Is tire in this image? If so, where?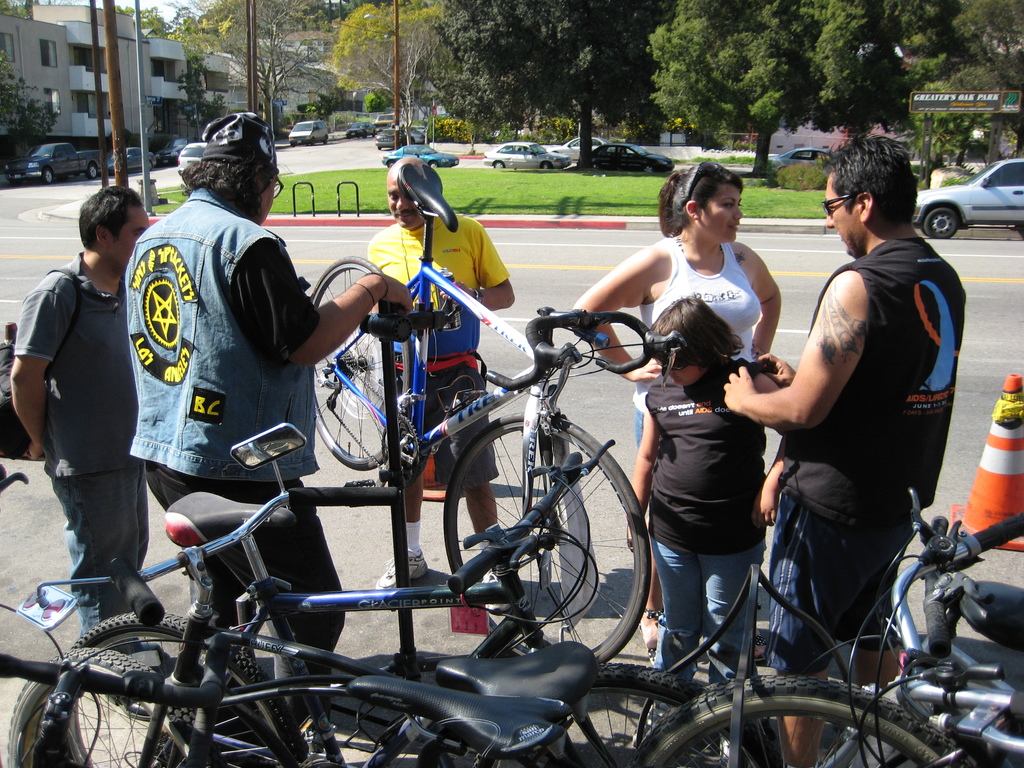
Yes, at 468:660:785:767.
